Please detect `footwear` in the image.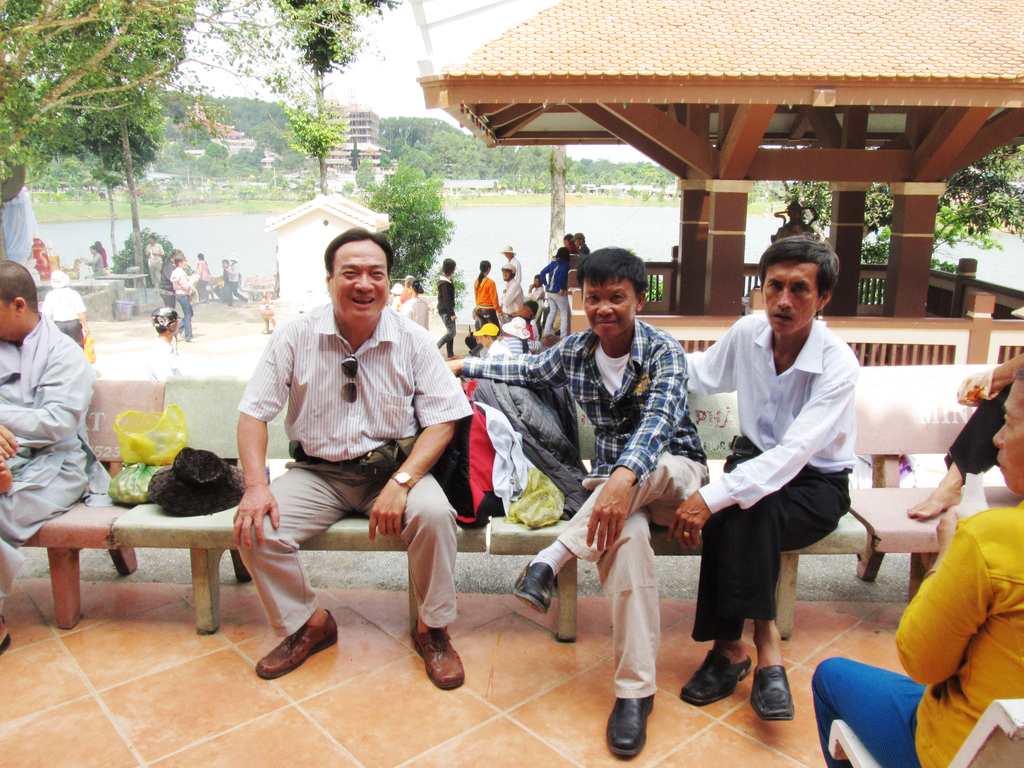
[x1=257, y1=606, x2=338, y2=678].
